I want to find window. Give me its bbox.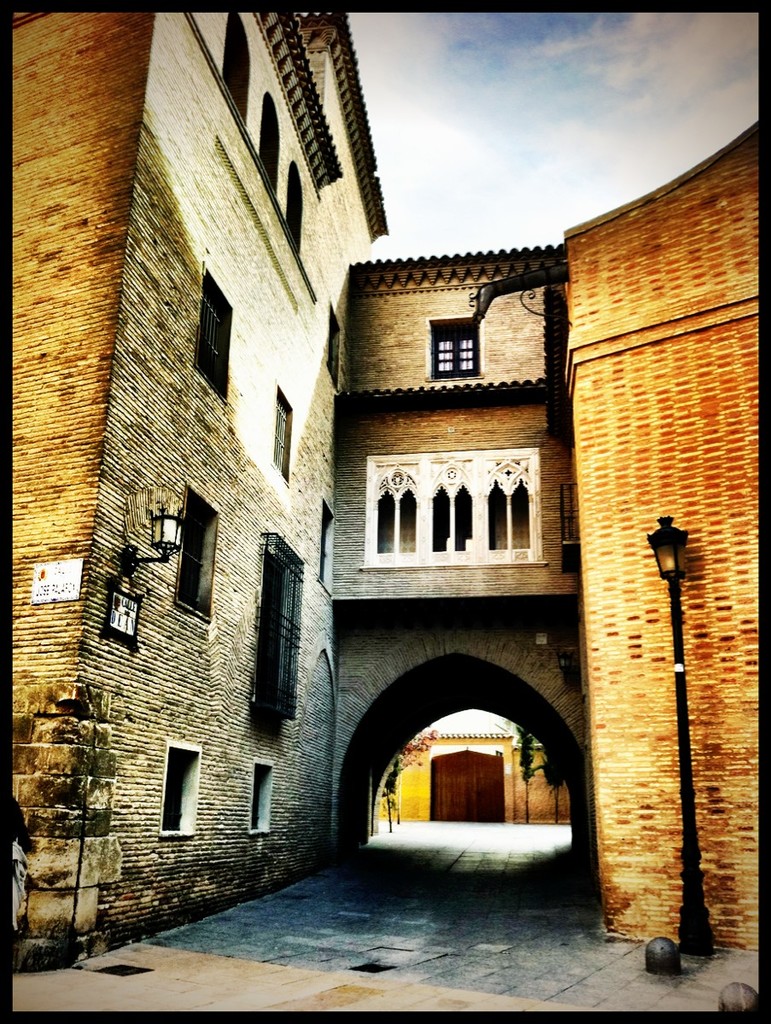
[283, 164, 304, 248].
